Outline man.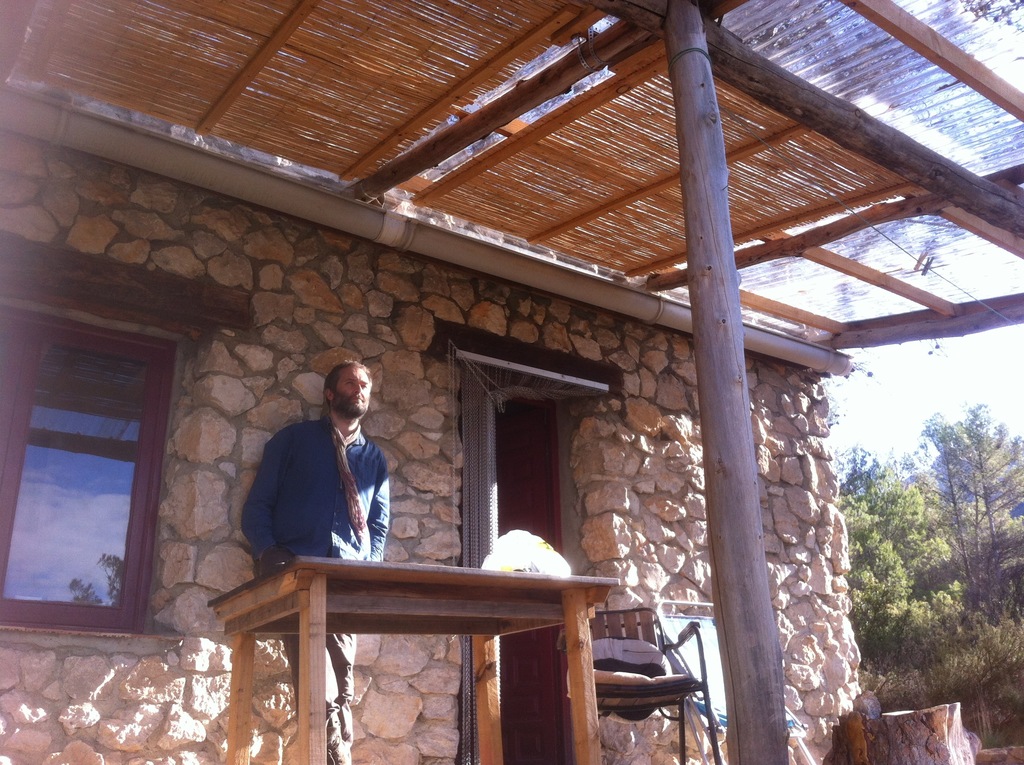
Outline: (241,358,390,764).
